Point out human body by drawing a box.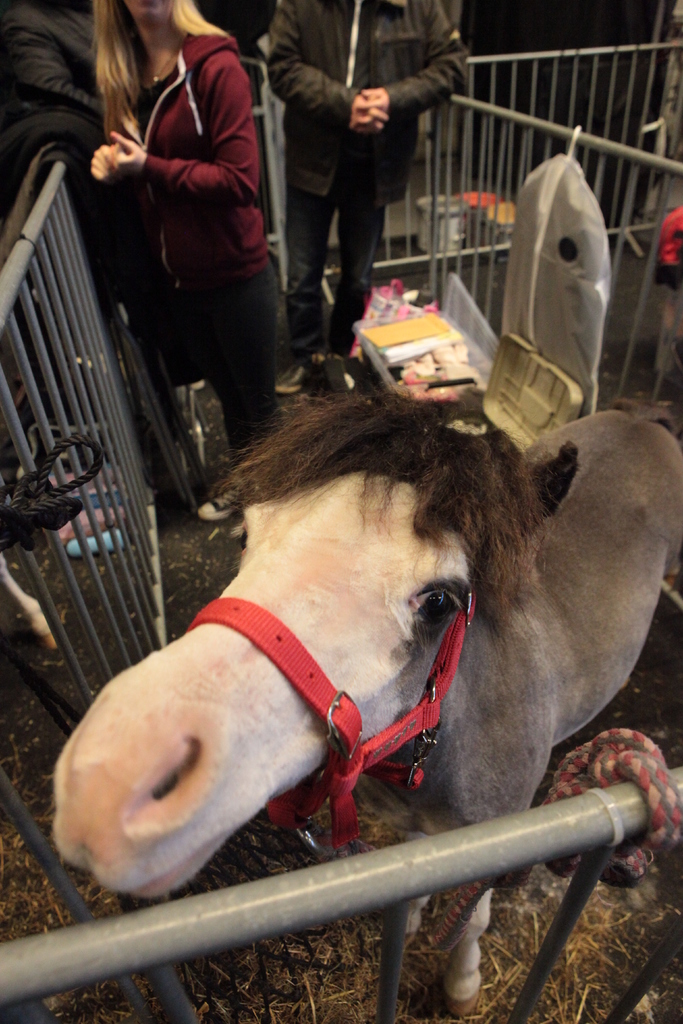
detection(85, 0, 283, 543).
